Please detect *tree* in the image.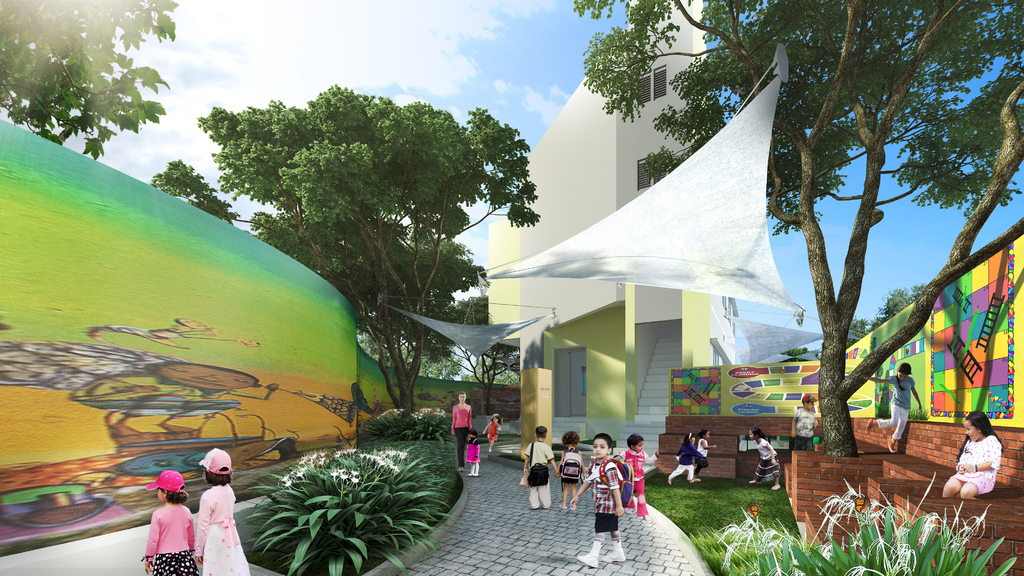
rect(459, 348, 520, 385).
